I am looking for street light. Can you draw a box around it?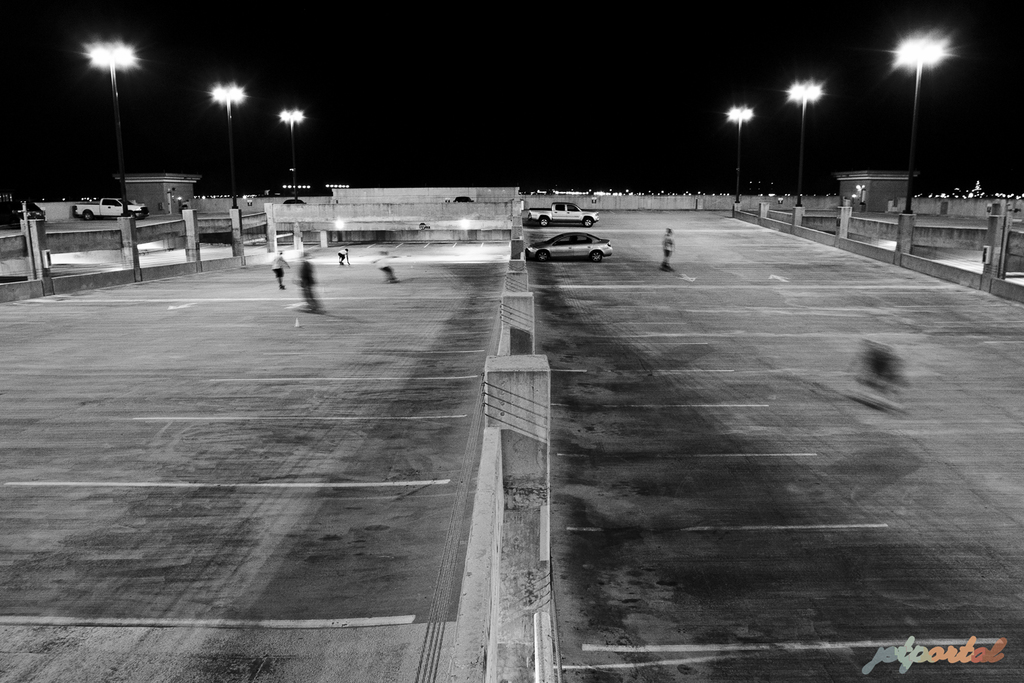
Sure, the bounding box is bbox=(782, 82, 825, 210).
